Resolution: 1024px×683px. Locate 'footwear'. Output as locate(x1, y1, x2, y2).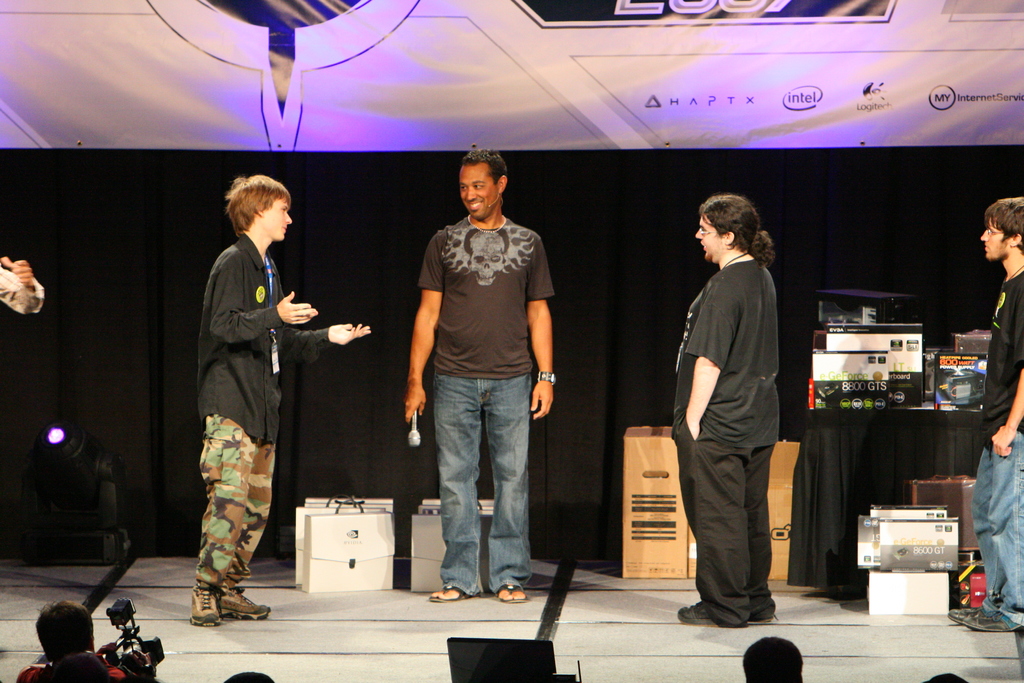
locate(433, 587, 463, 600).
